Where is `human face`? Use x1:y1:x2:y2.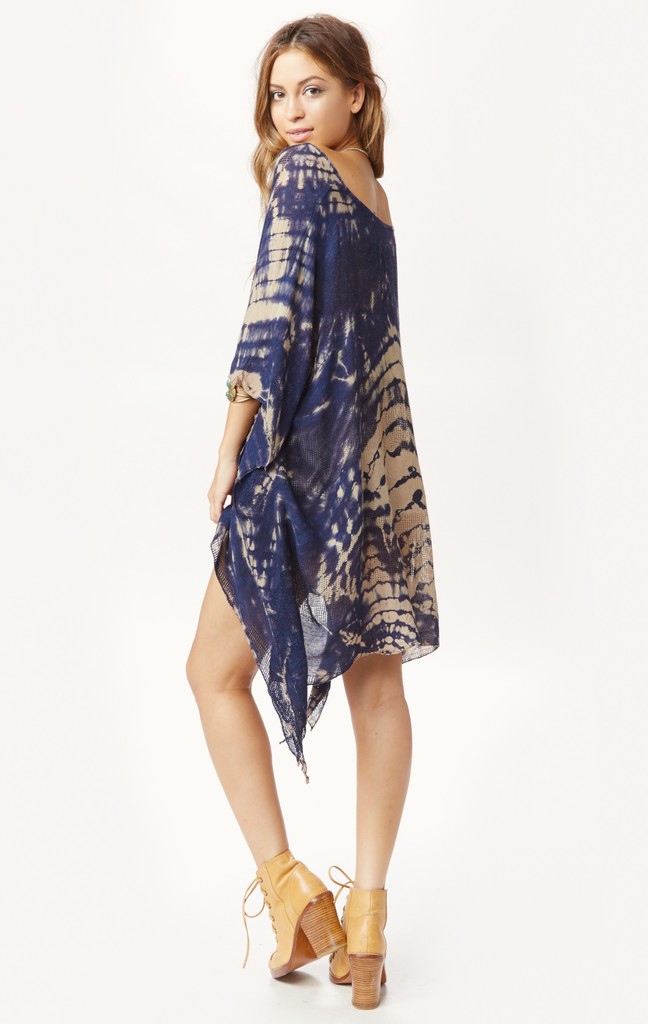
267:41:353:146.
